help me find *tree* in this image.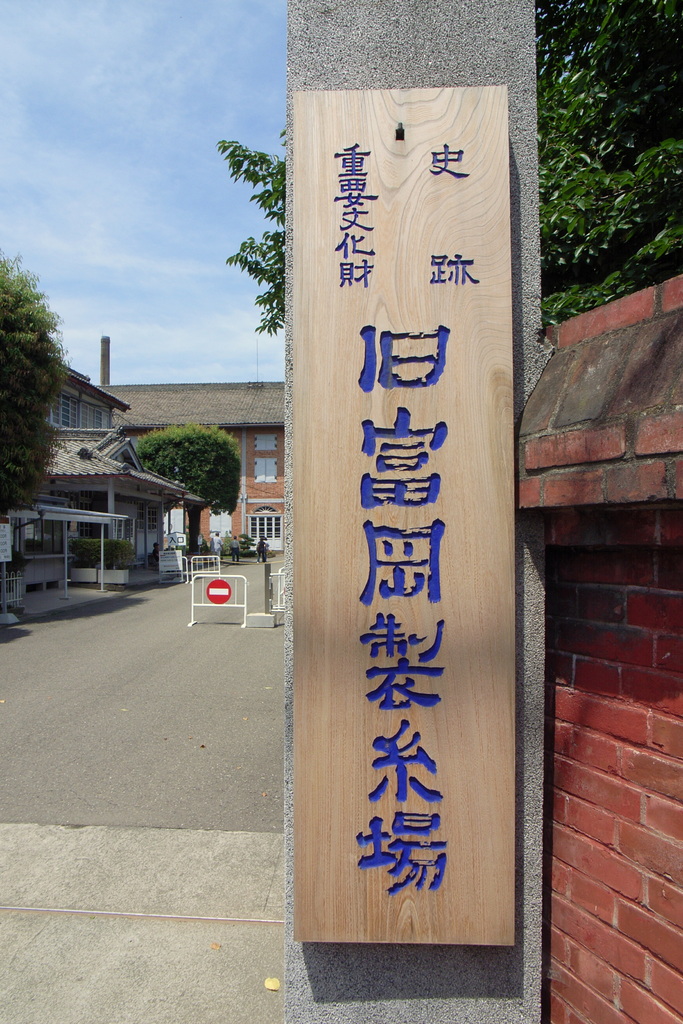
Found it: (left=0, top=252, right=69, bottom=506).
